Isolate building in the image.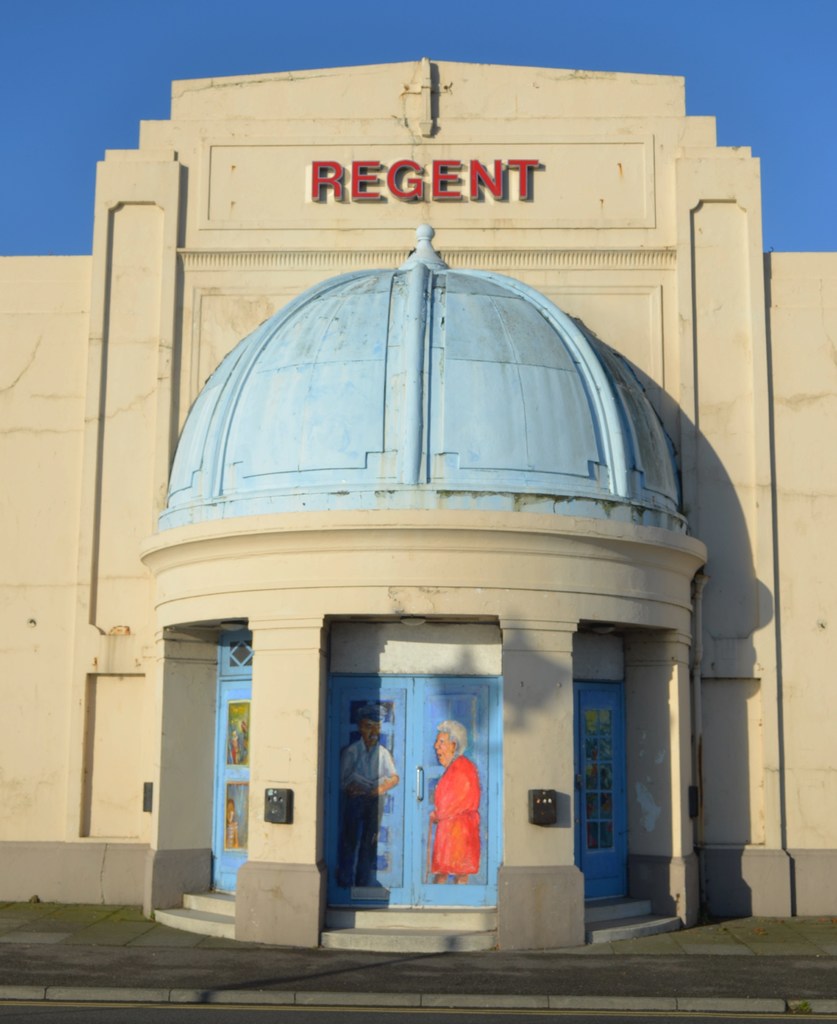
Isolated region: pyautogui.locateOnScreen(0, 56, 836, 963).
